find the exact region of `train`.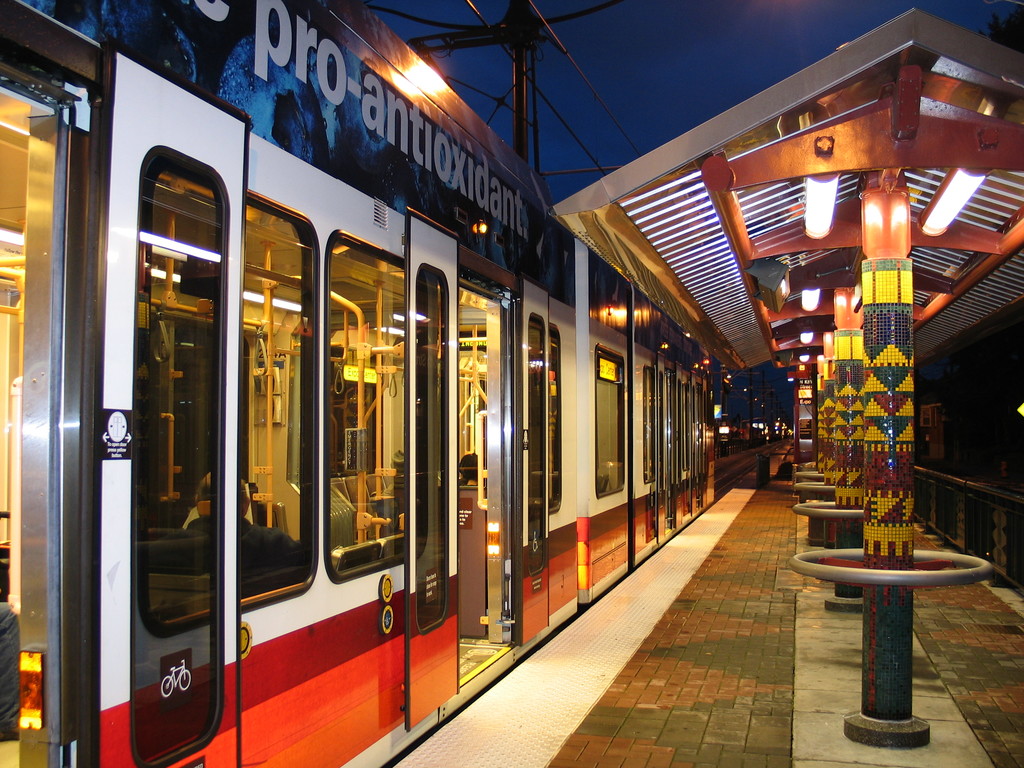
Exact region: detection(0, 0, 716, 763).
